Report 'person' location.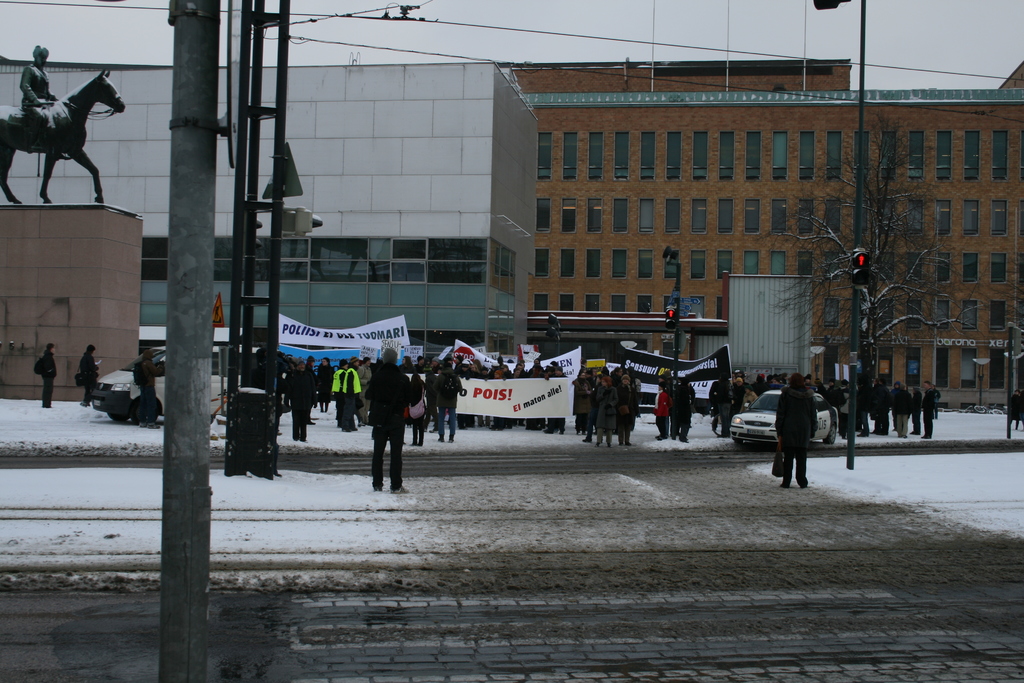
Report: crop(403, 354, 418, 374).
